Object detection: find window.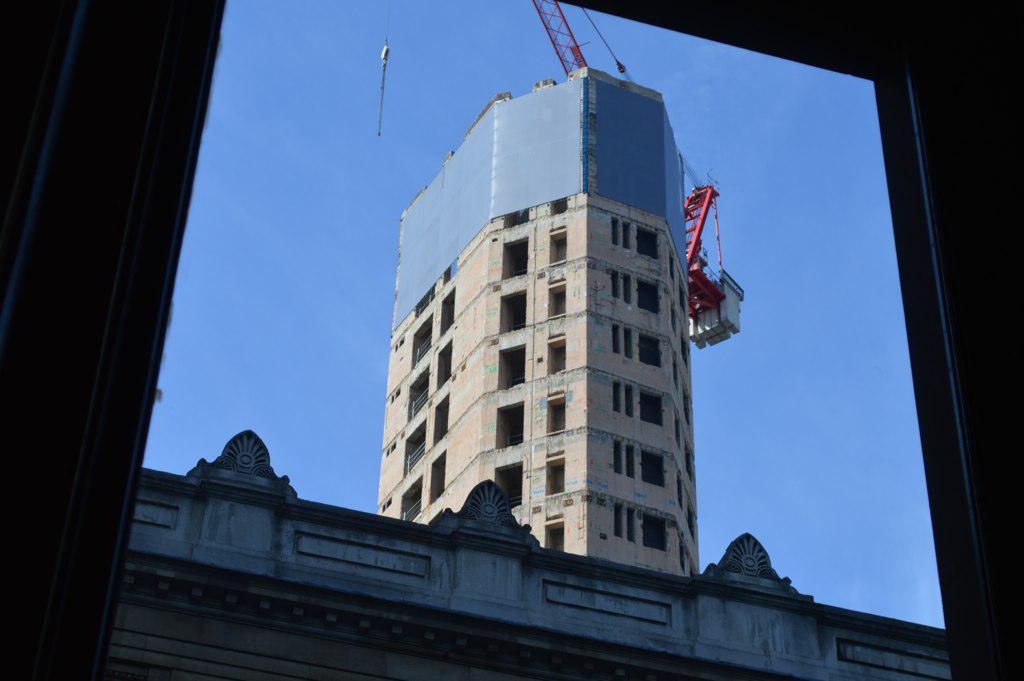
(x1=438, y1=285, x2=454, y2=329).
